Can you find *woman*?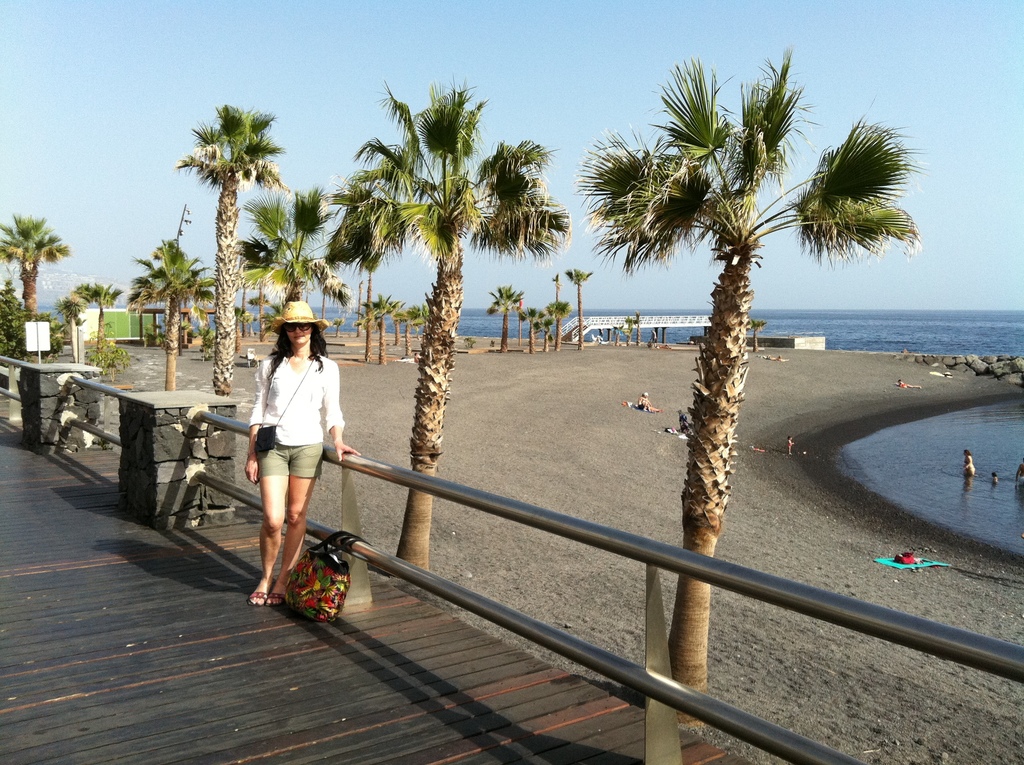
Yes, bounding box: <bbox>221, 287, 351, 627</bbox>.
